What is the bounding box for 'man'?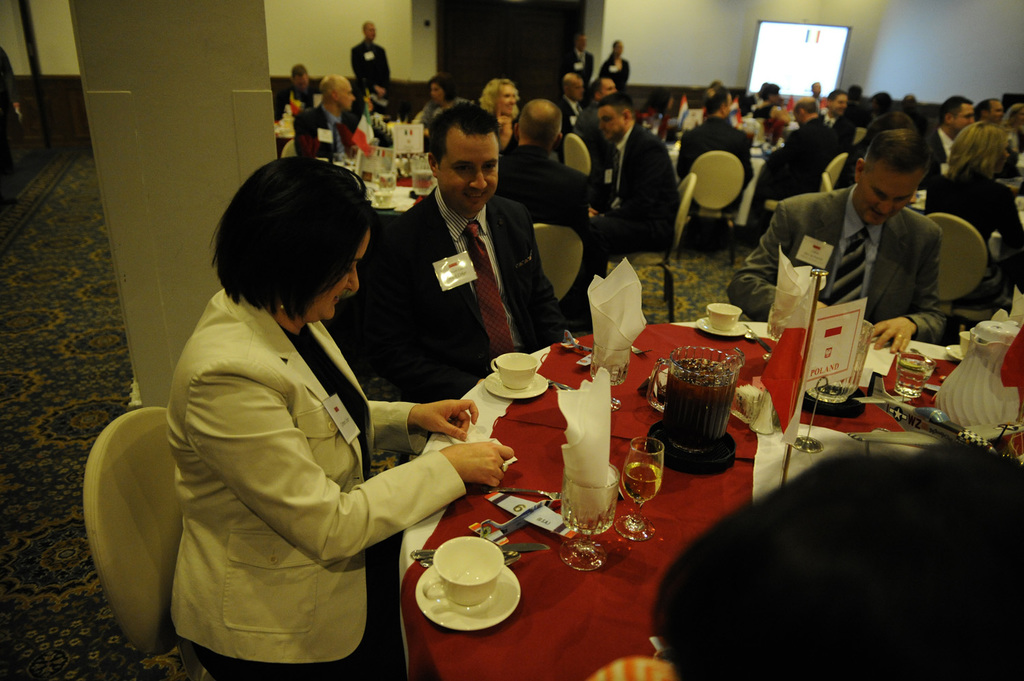
{"x1": 370, "y1": 106, "x2": 577, "y2": 385}.
